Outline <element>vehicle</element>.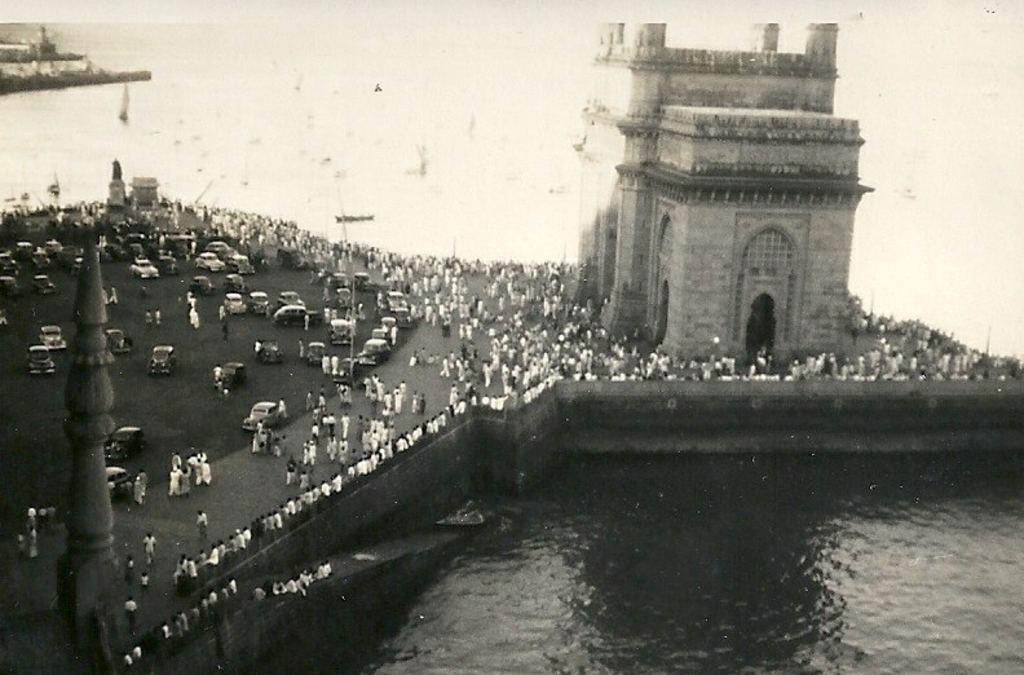
Outline: 160/255/181/273.
